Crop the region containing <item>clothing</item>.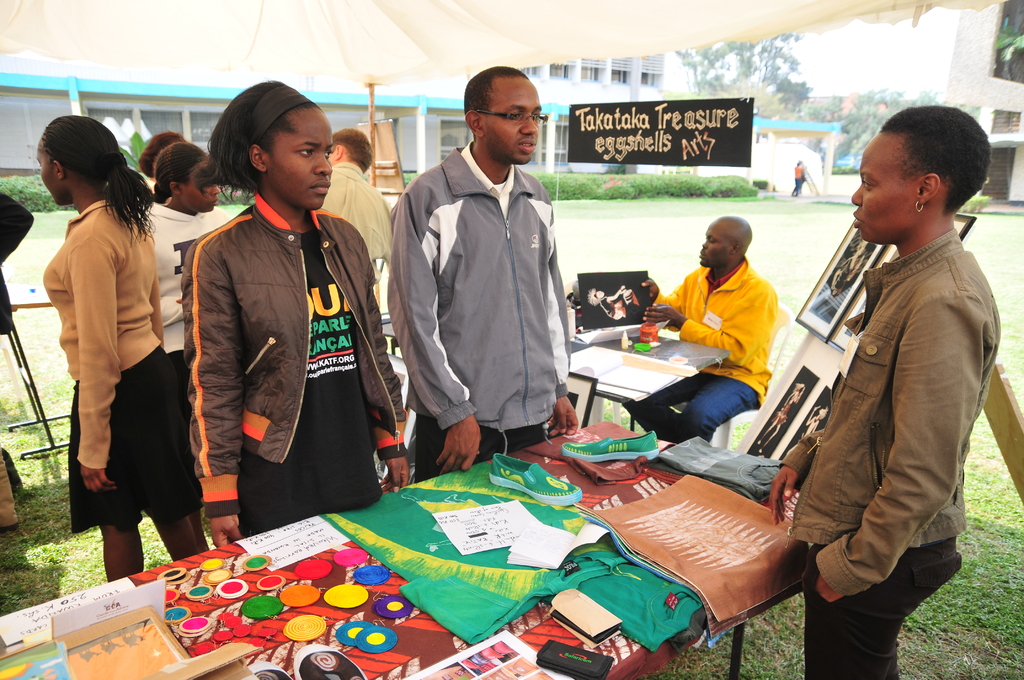
Crop region: box(174, 133, 402, 544).
